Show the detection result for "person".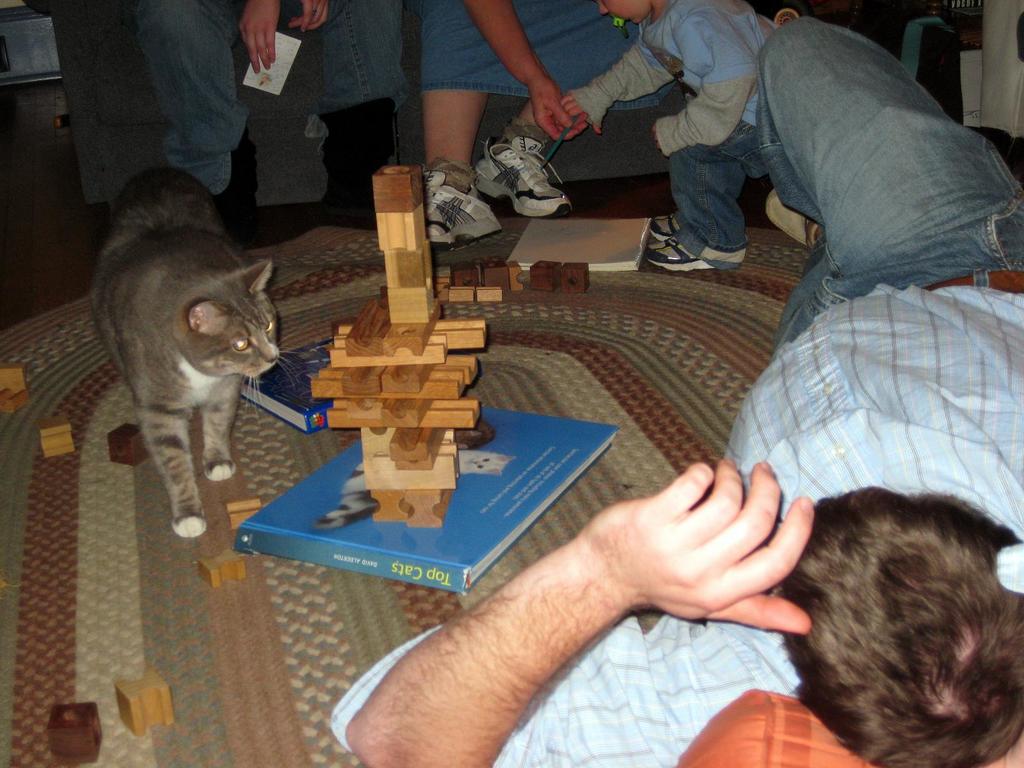
135, 0, 410, 220.
